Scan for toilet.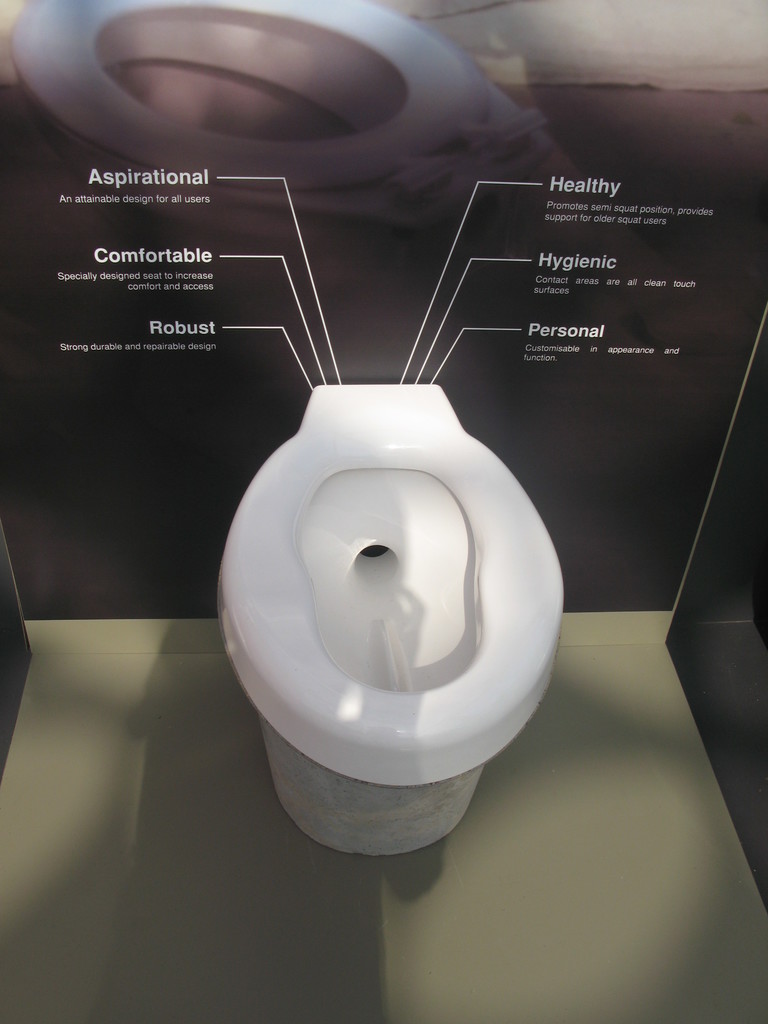
Scan result: 220,394,571,868.
